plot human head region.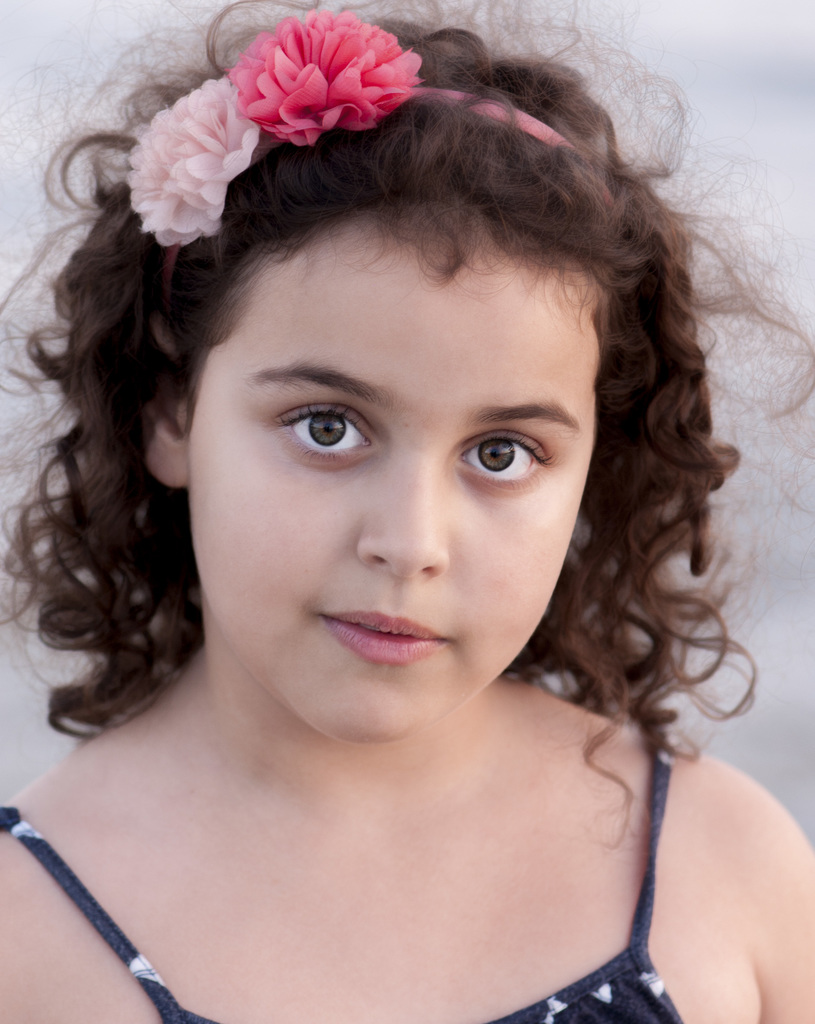
Plotted at <bbox>192, 106, 712, 689</bbox>.
